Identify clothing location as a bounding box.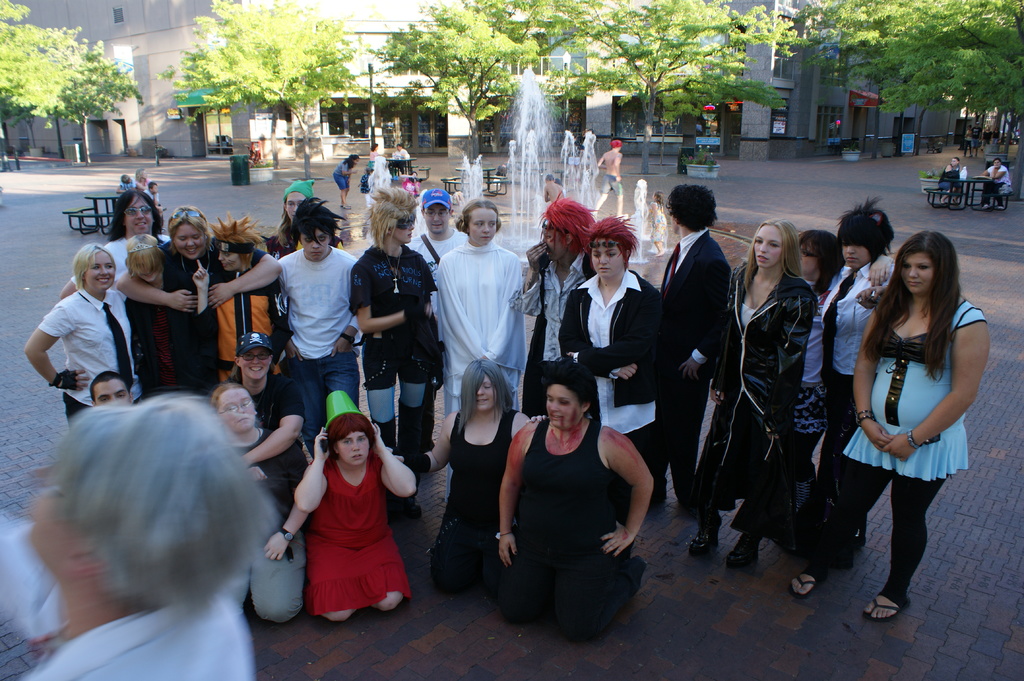
rect(249, 368, 307, 465).
